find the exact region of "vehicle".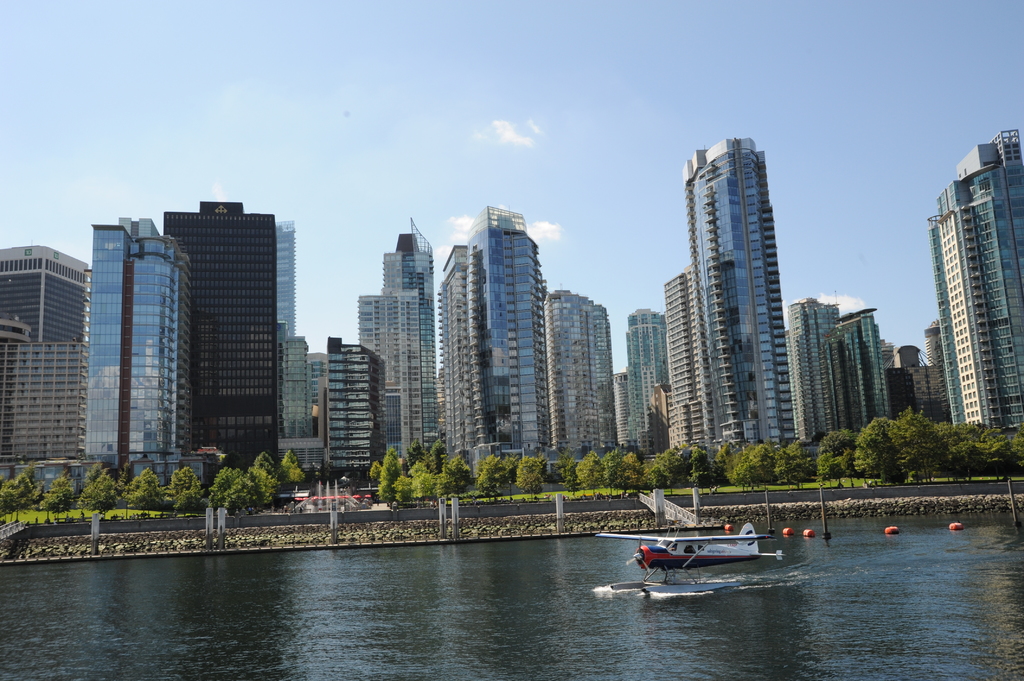
Exact region: 627 508 773 581.
